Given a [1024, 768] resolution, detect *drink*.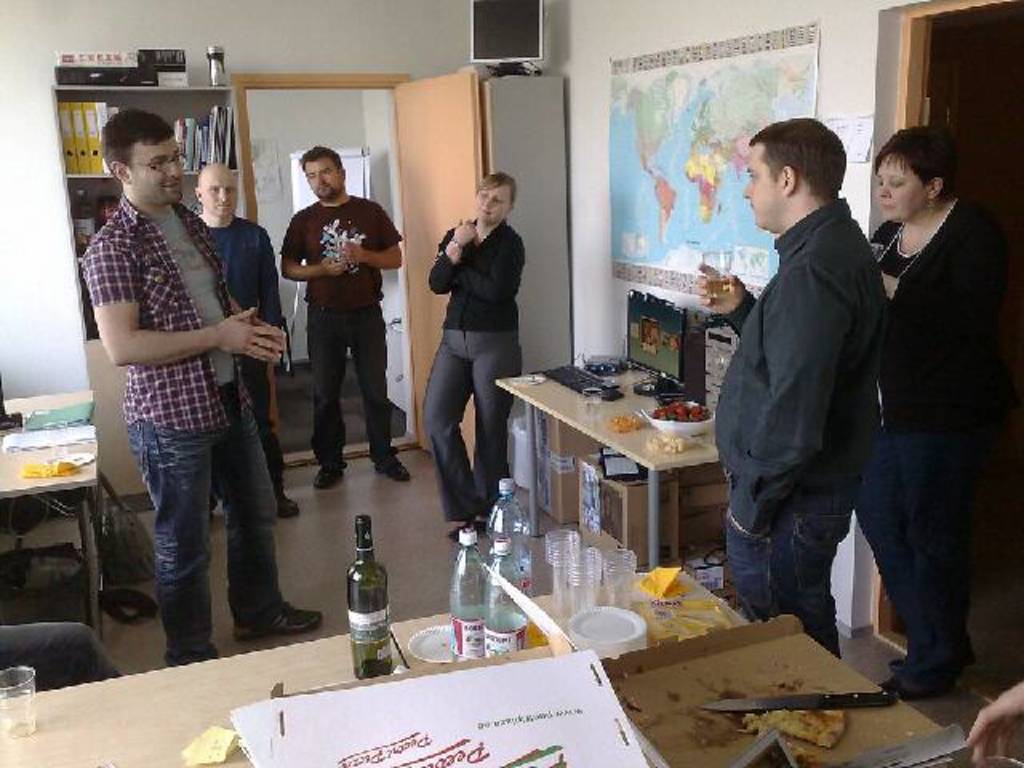
[left=482, top=530, right=528, bottom=659].
